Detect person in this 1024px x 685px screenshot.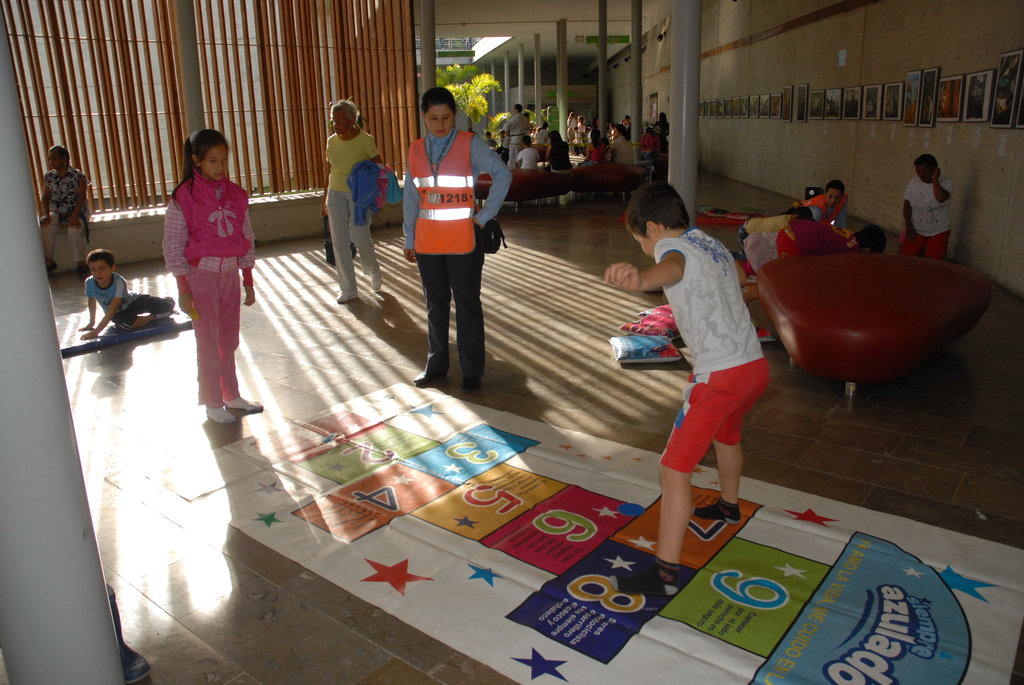
Detection: BBox(584, 120, 605, 167).
